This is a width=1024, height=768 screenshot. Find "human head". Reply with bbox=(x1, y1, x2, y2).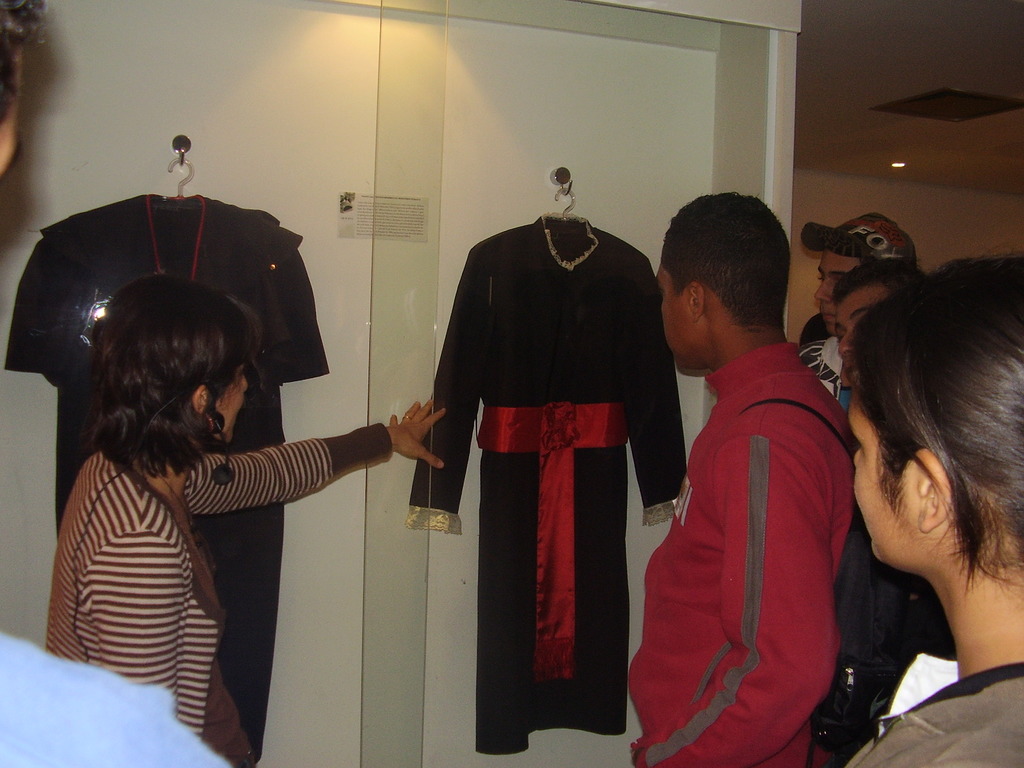
bbox=(656, 195, 791, 373).
